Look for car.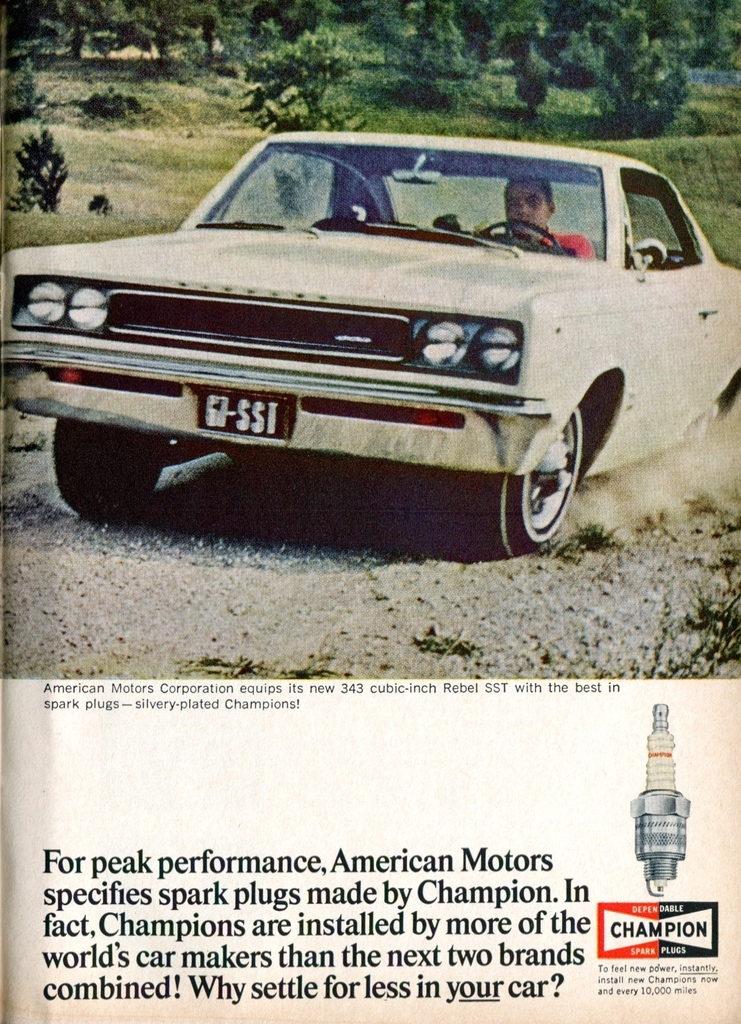
Found: (x1=0, y1=112, x2=725, y2=551).
